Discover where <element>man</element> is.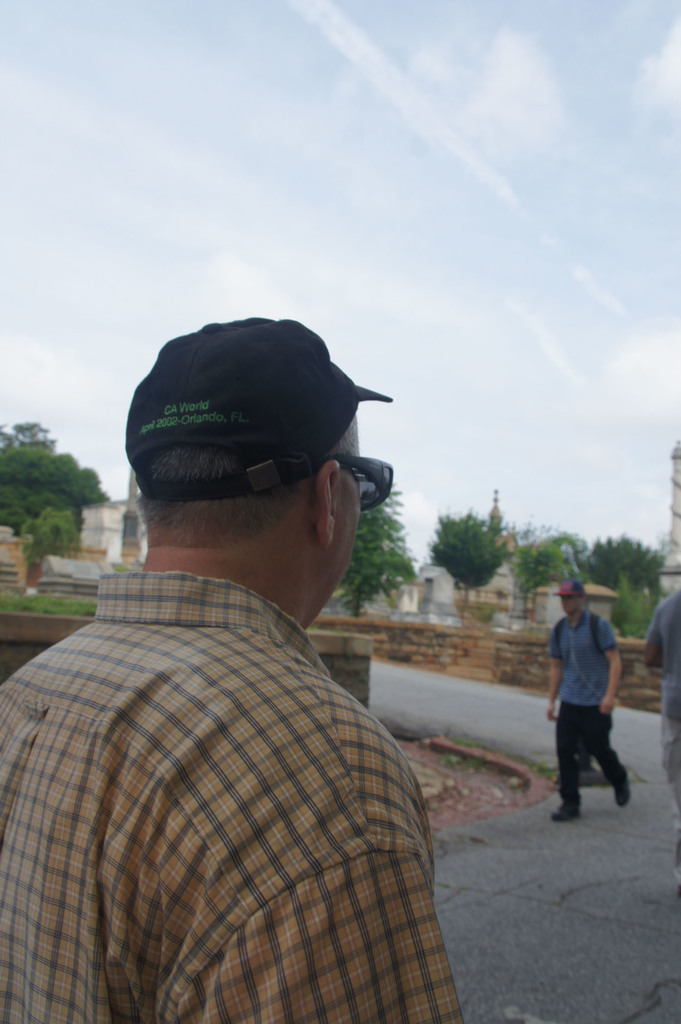
Discovered at l=545, t=576, r=630, b=822.
